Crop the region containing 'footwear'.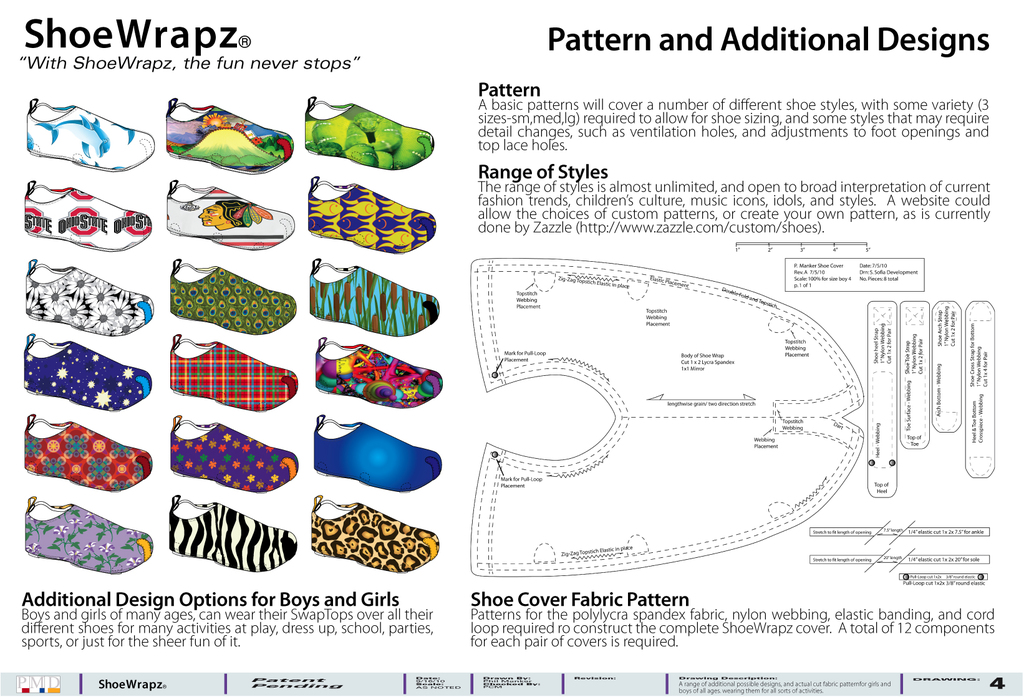
Crop region: bbox=(22, 258, 156, 337).
